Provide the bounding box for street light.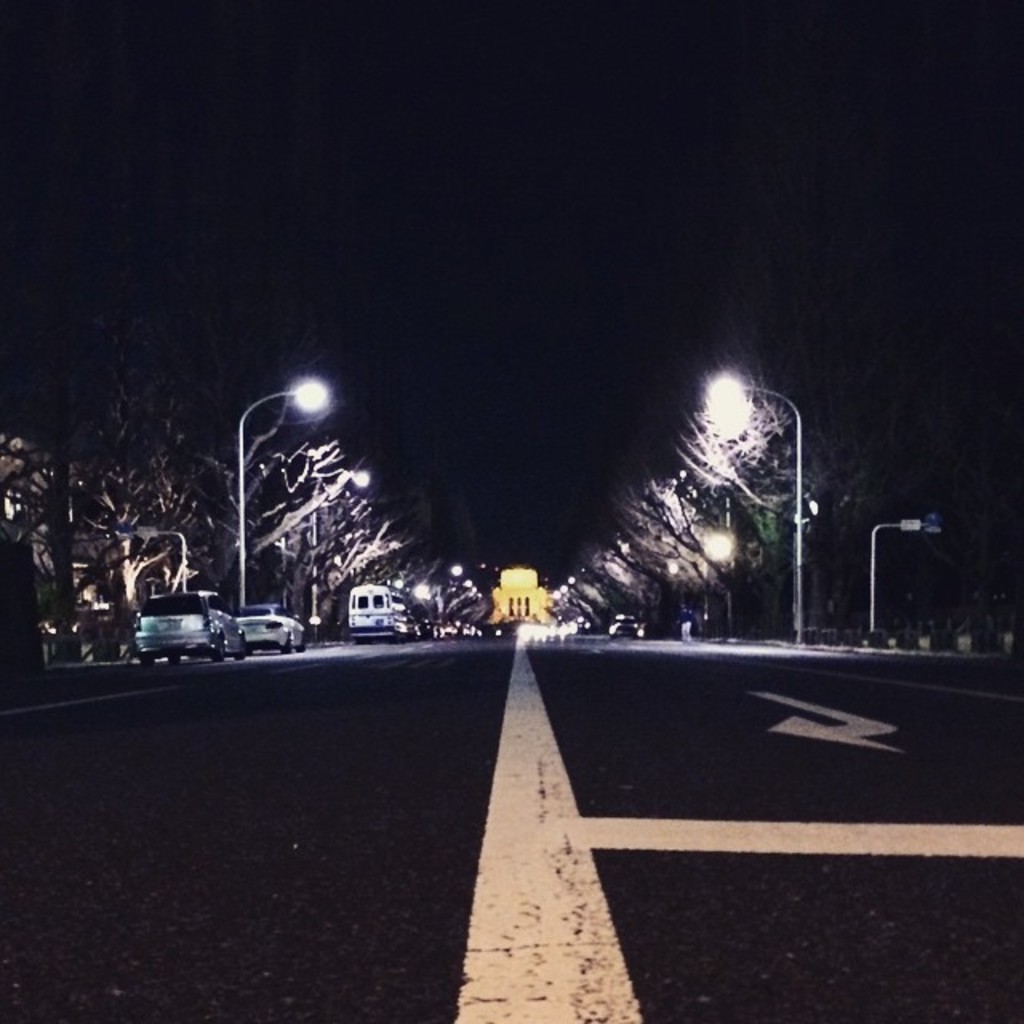
(left=235, top=374, right=325, bottom=613).
